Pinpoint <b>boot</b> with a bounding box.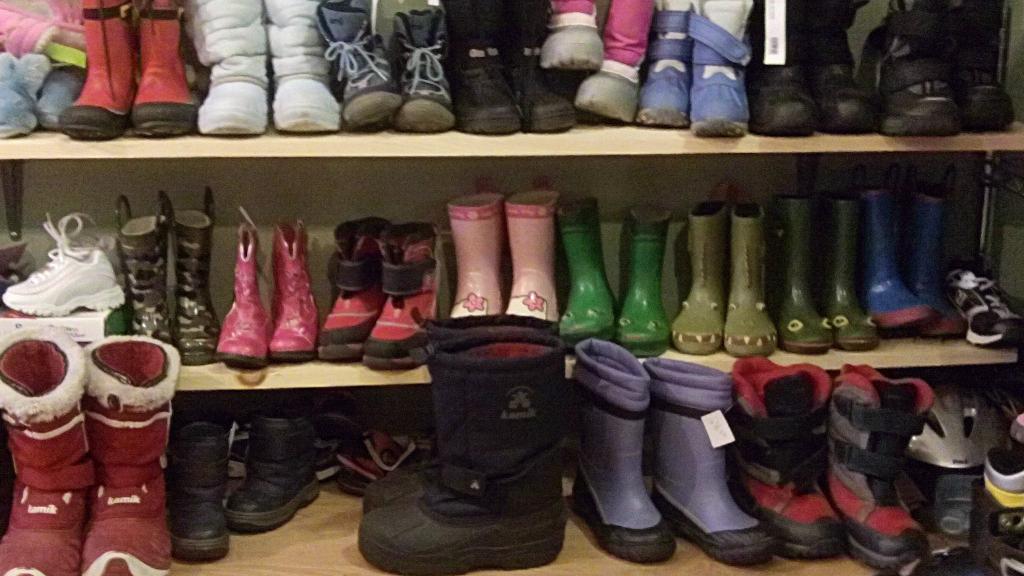
locate(317, 4, 401, 134).
